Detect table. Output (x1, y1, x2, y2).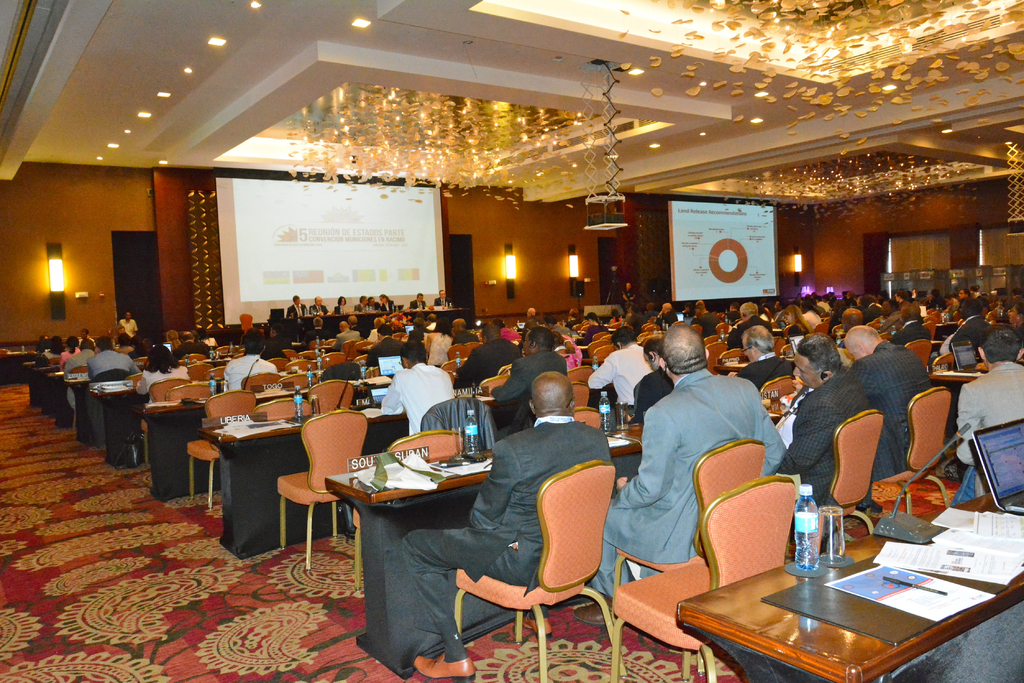
(324, 394, 788, 682).
